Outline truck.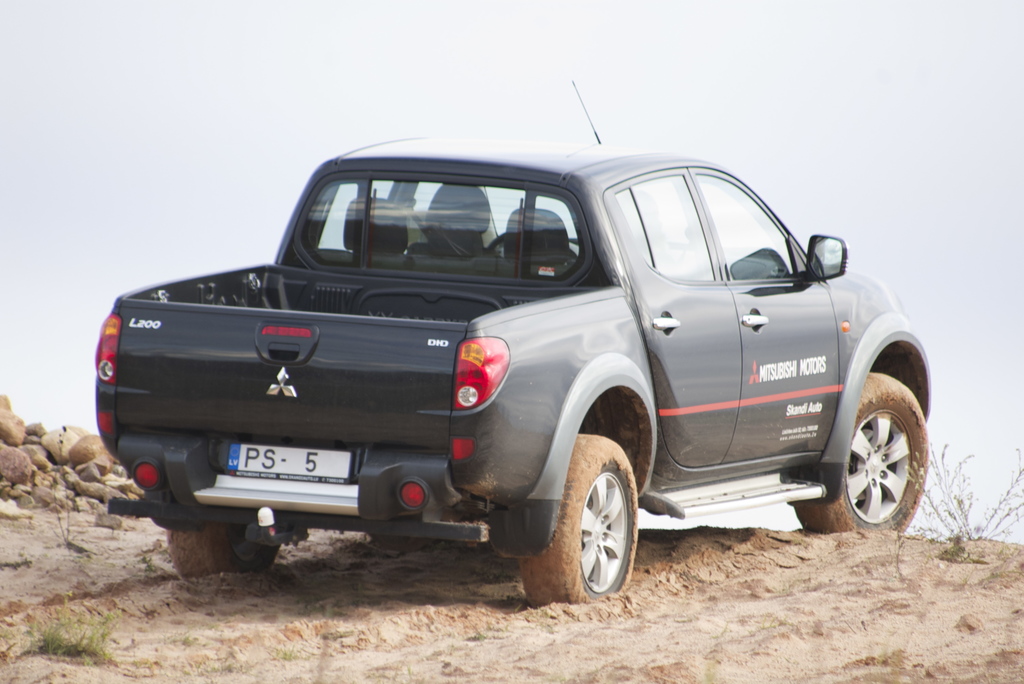
Outline: [76,131,961,612].
